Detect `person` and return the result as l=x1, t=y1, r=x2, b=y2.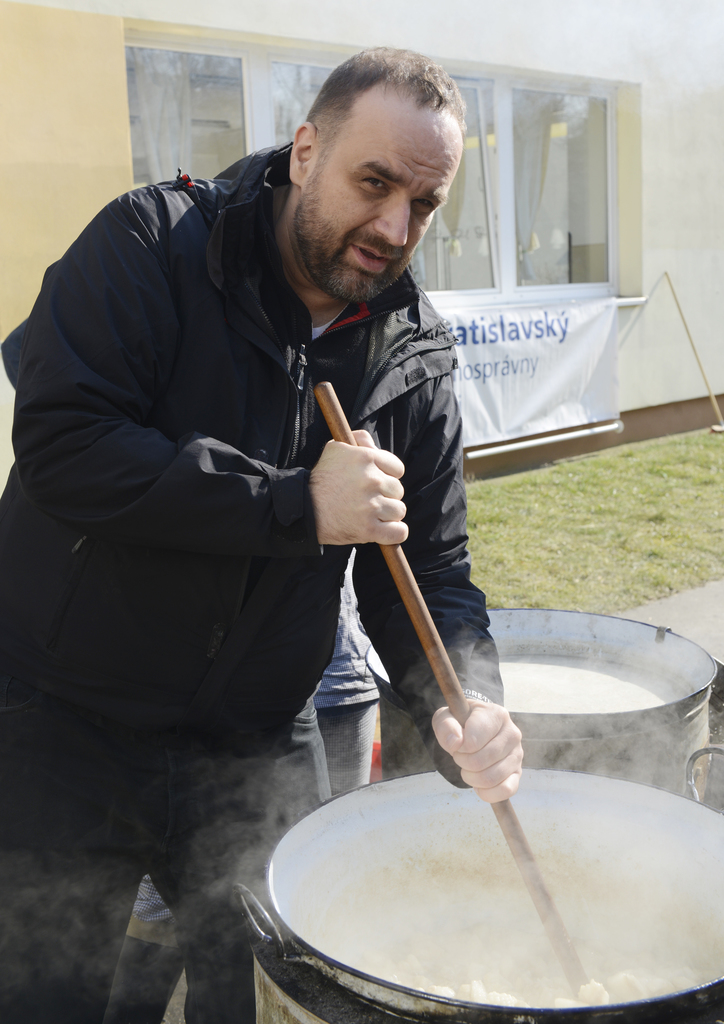
l=51, t=32, r=526, b=980.
